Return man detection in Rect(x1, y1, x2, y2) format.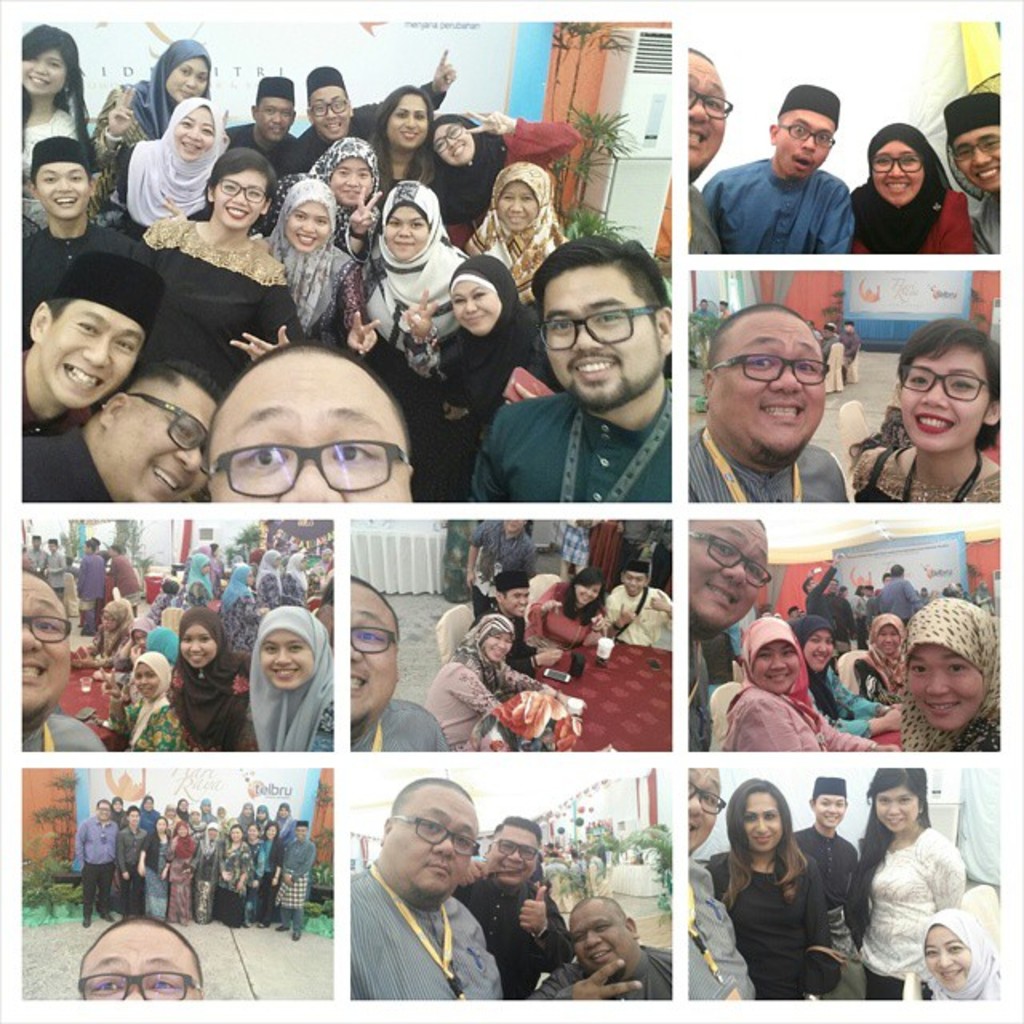
Rect(685, 302, 850, 502).
